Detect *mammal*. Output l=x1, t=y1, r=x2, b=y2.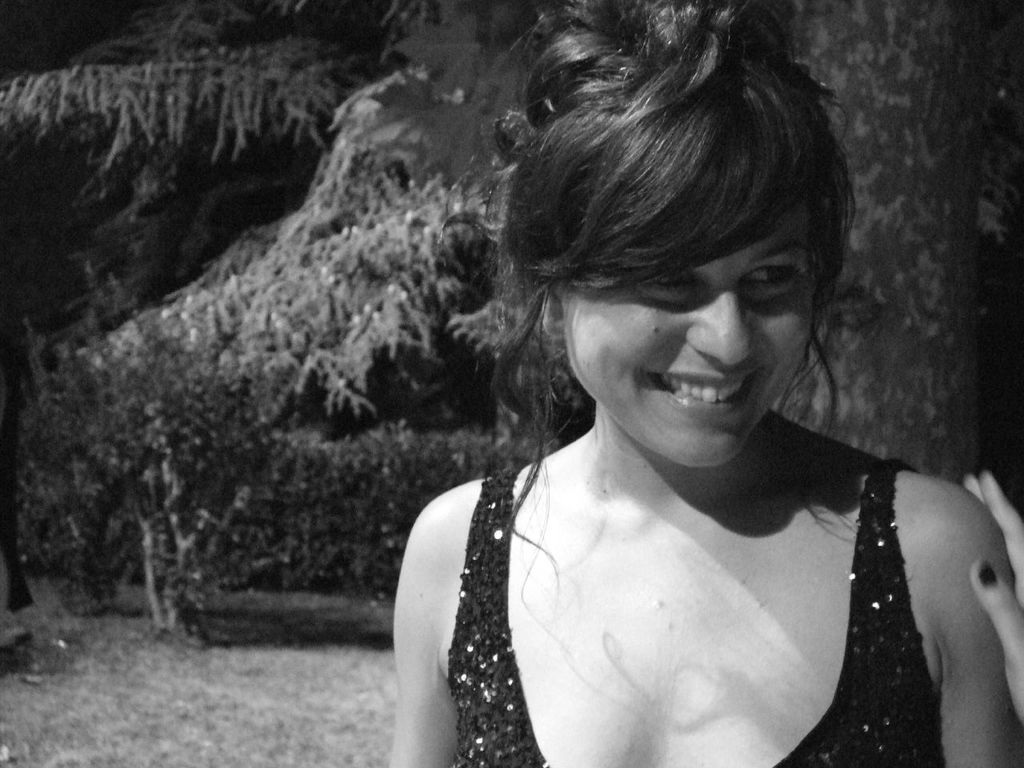
l=962, t=468, r=1023, b=734.
